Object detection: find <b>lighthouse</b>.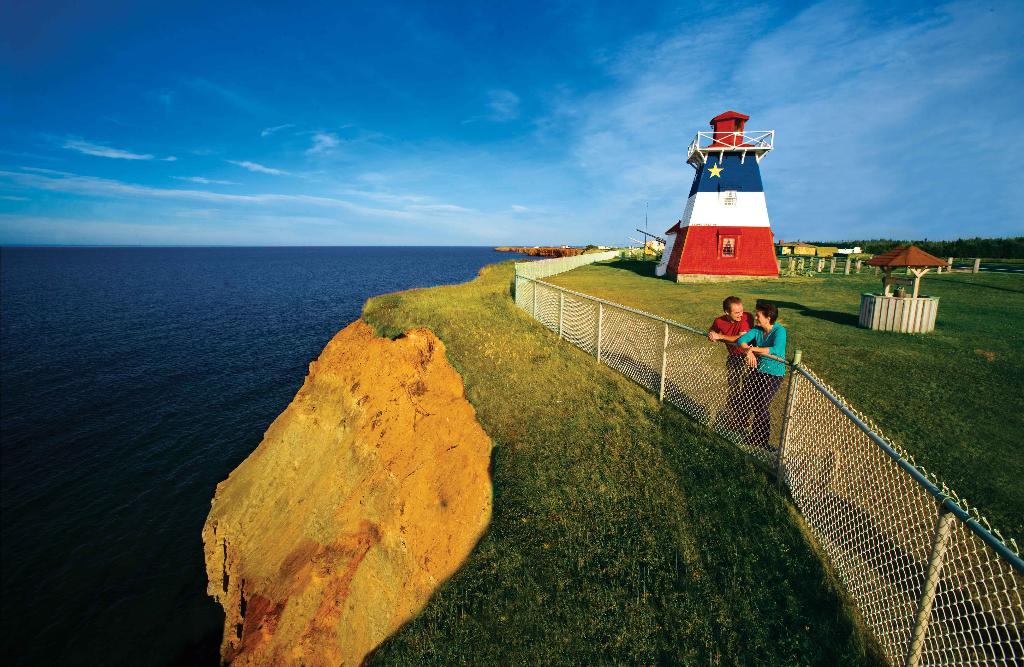
[left=653, top=108, right=777, bottom=284].
